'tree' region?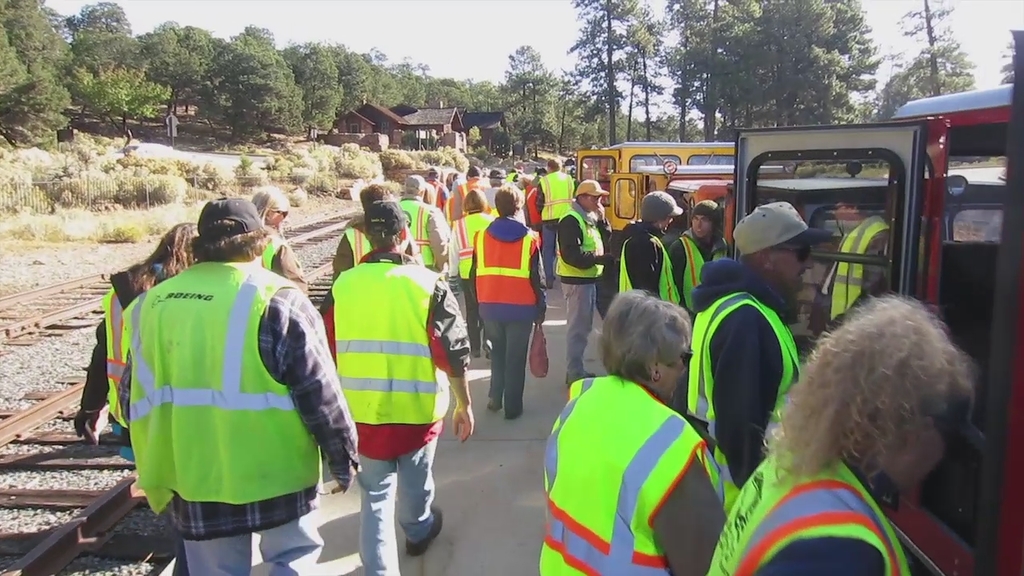
865,0,970,114
